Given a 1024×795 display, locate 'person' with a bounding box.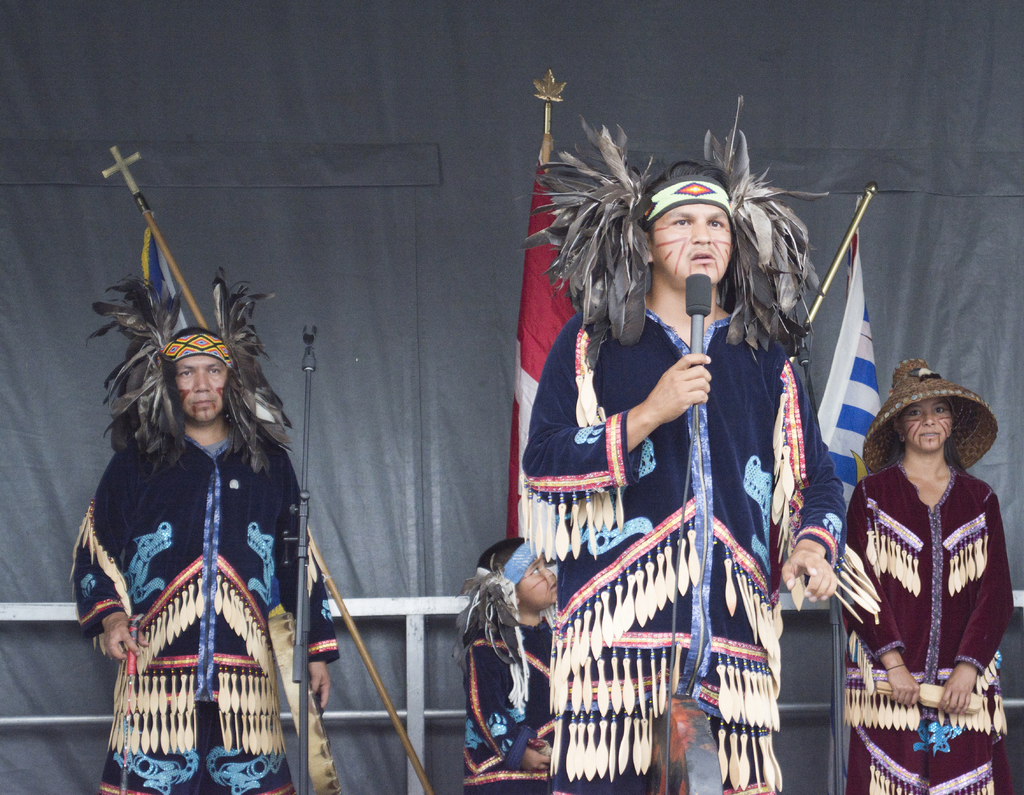
Located: 459 534 561 793.
